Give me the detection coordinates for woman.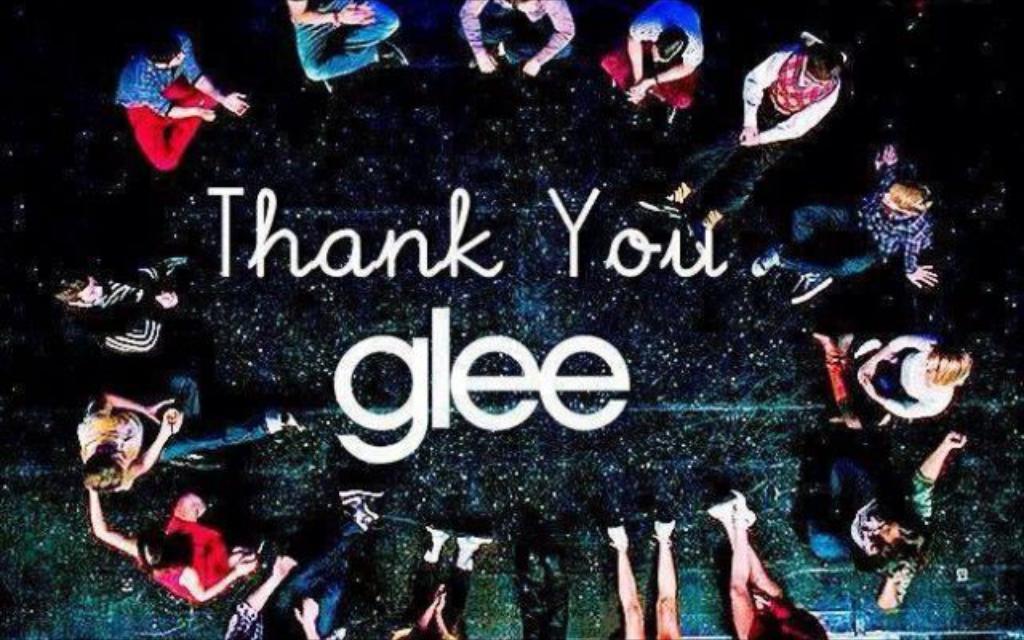
(x1=805, y1=432, x2=966, y2=610).
